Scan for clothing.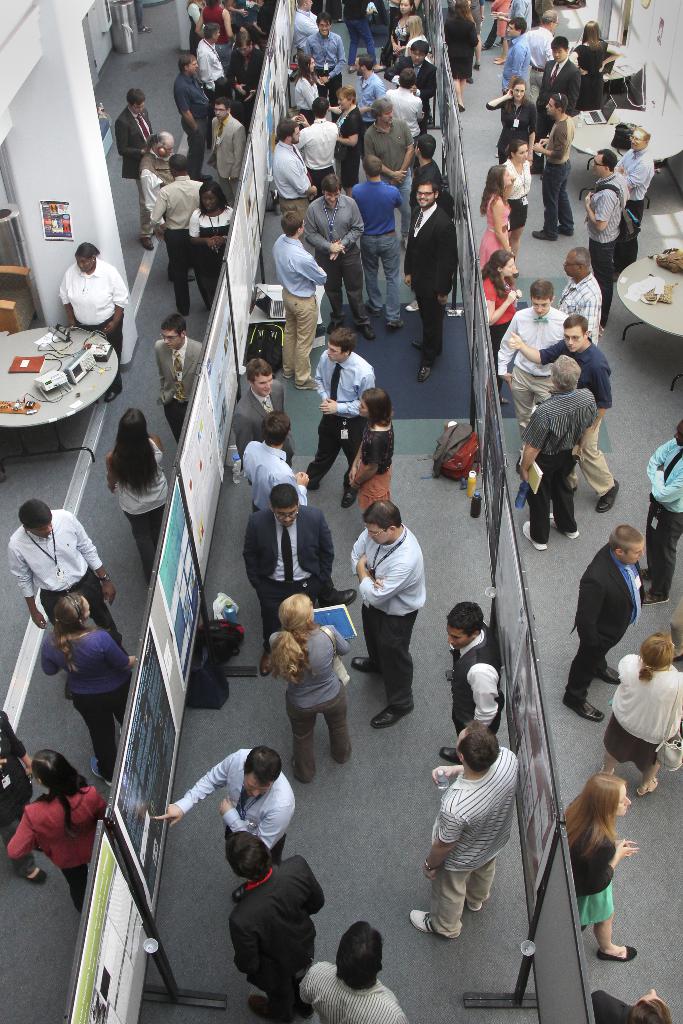
Scan result: [x1=325, y1=107, x2=359, y2=184].
